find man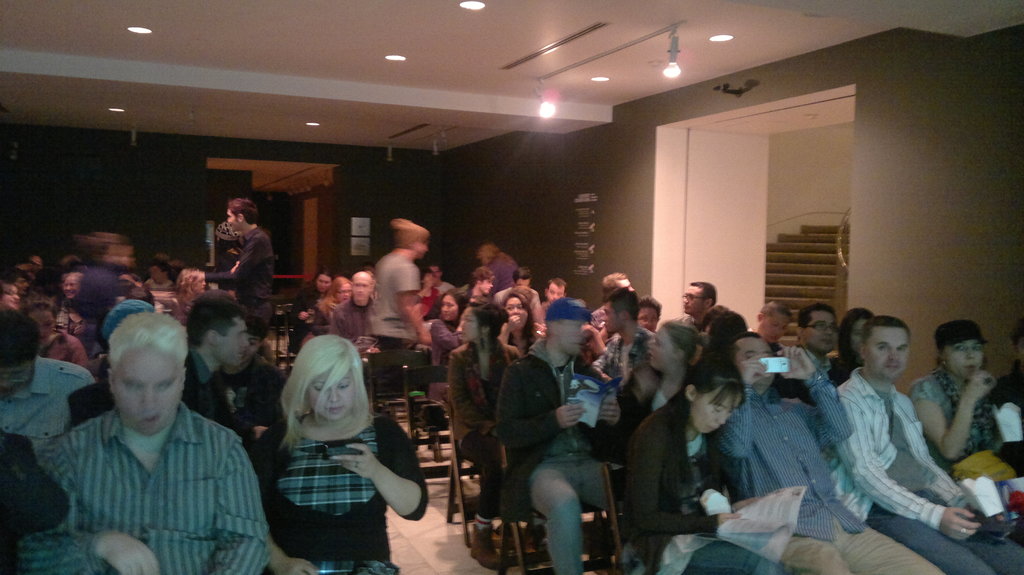
pyautogui.locateOnScreen(589, 290, 651, 384)
